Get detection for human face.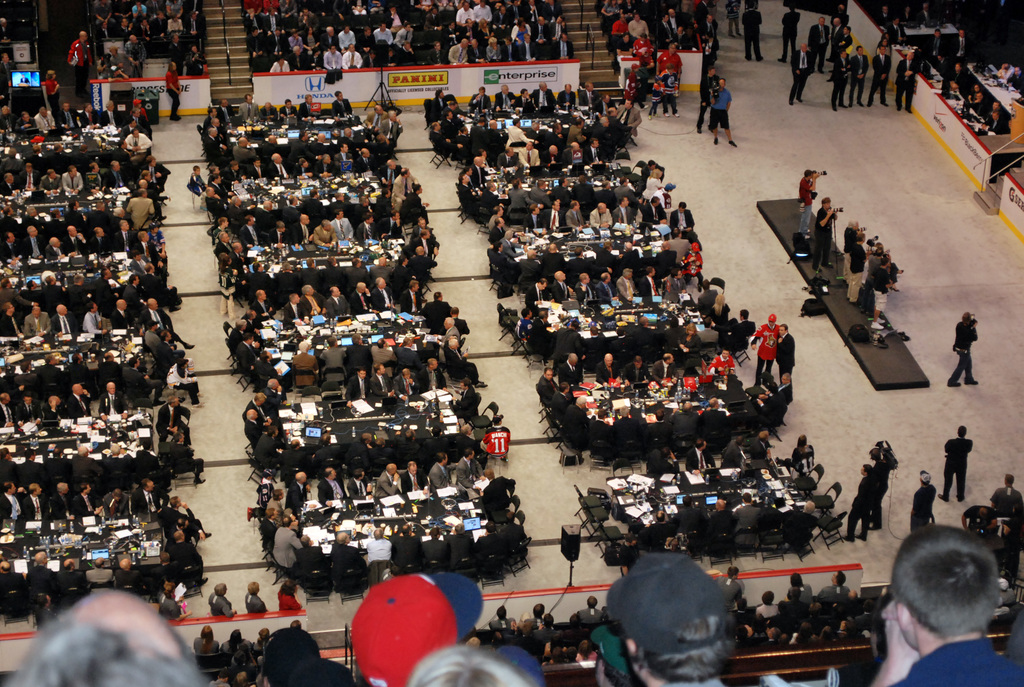
Detection: 184,518,189,530.
